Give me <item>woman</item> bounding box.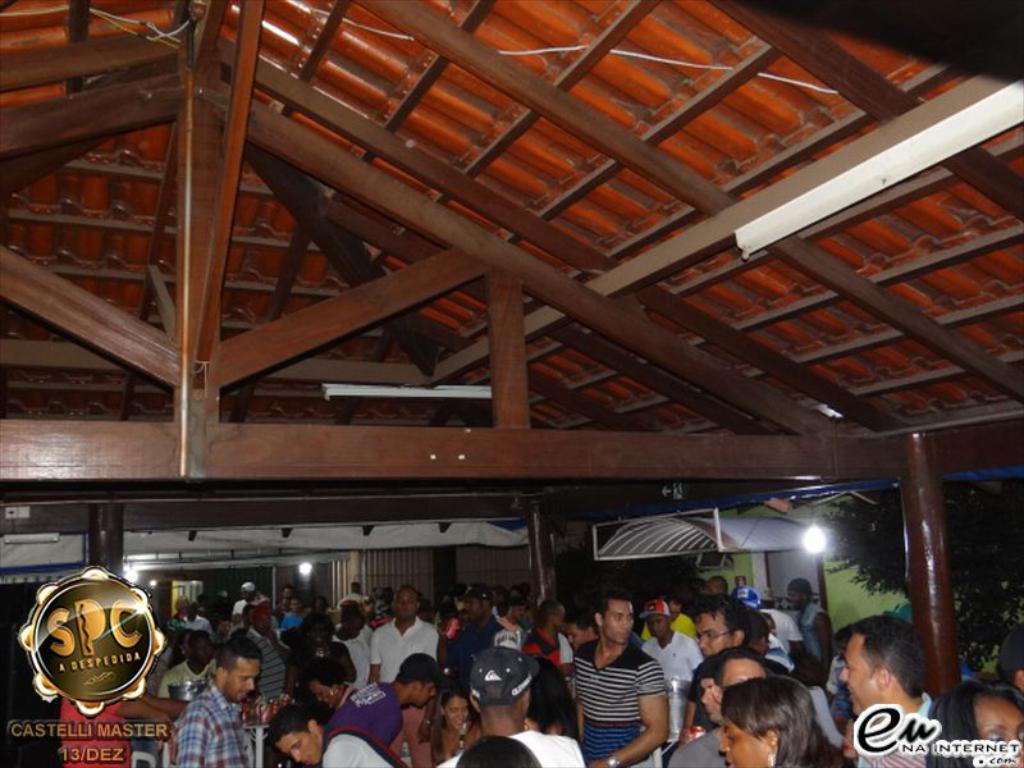
x1=430, y1=678, x2=472, y2=767.
